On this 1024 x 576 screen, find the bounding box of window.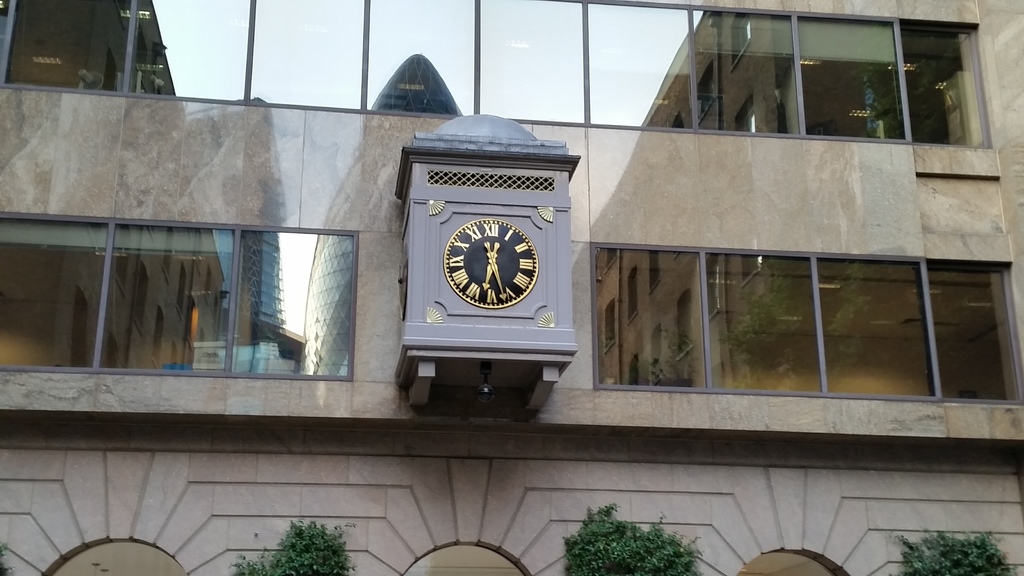
Bounding box: rect(0, 0, 991, 145).
